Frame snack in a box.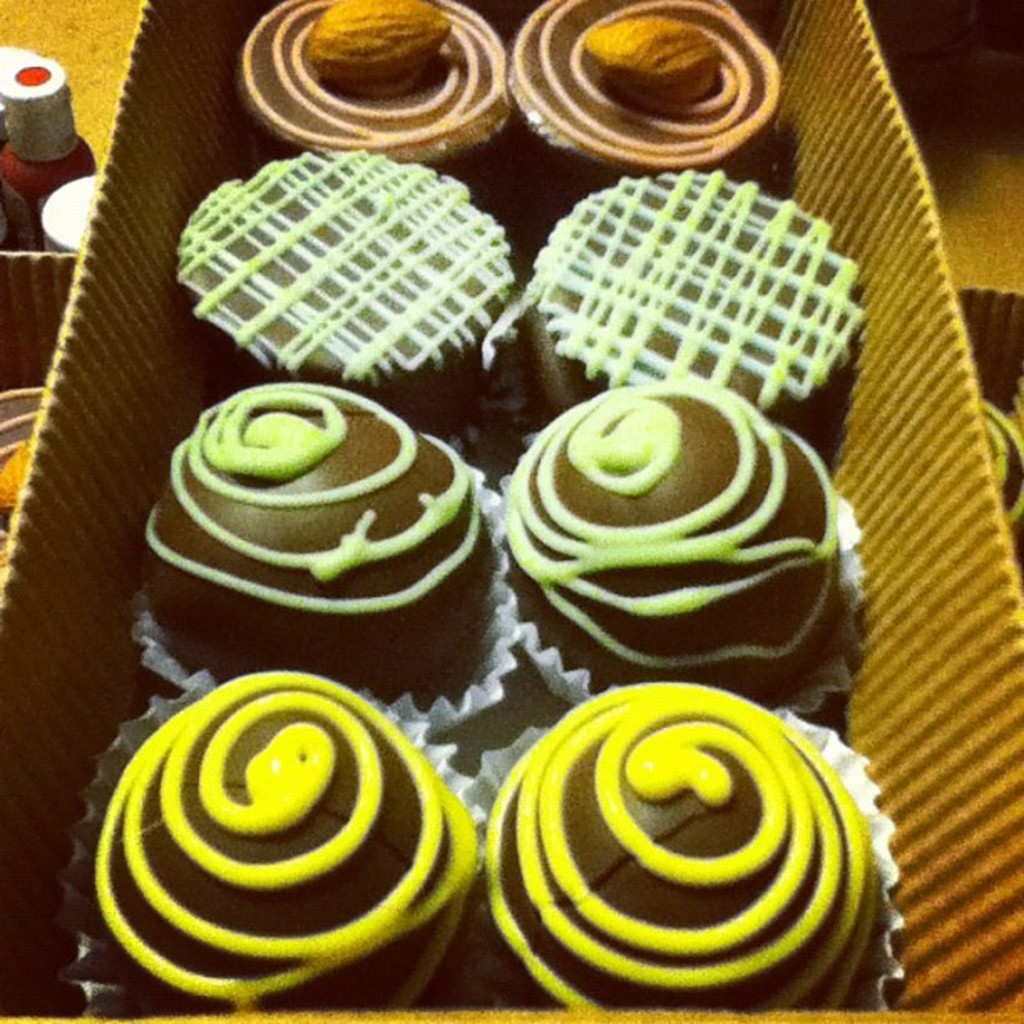
504, 0, 785, 179.
